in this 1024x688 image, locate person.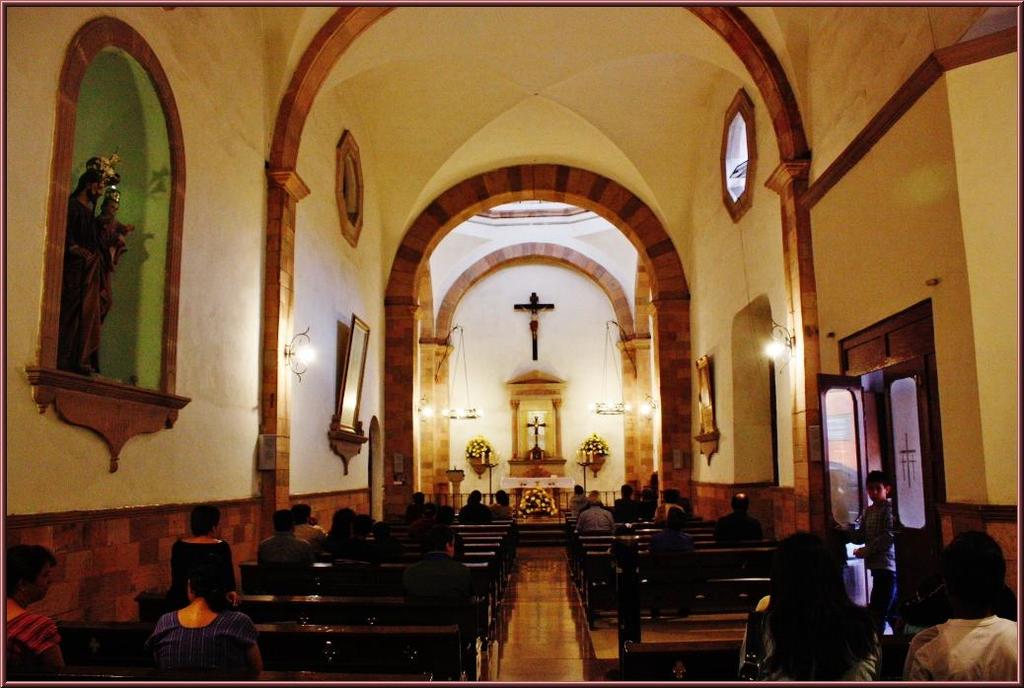
Bounding box: BBox(901, 529, 1017, 681).
